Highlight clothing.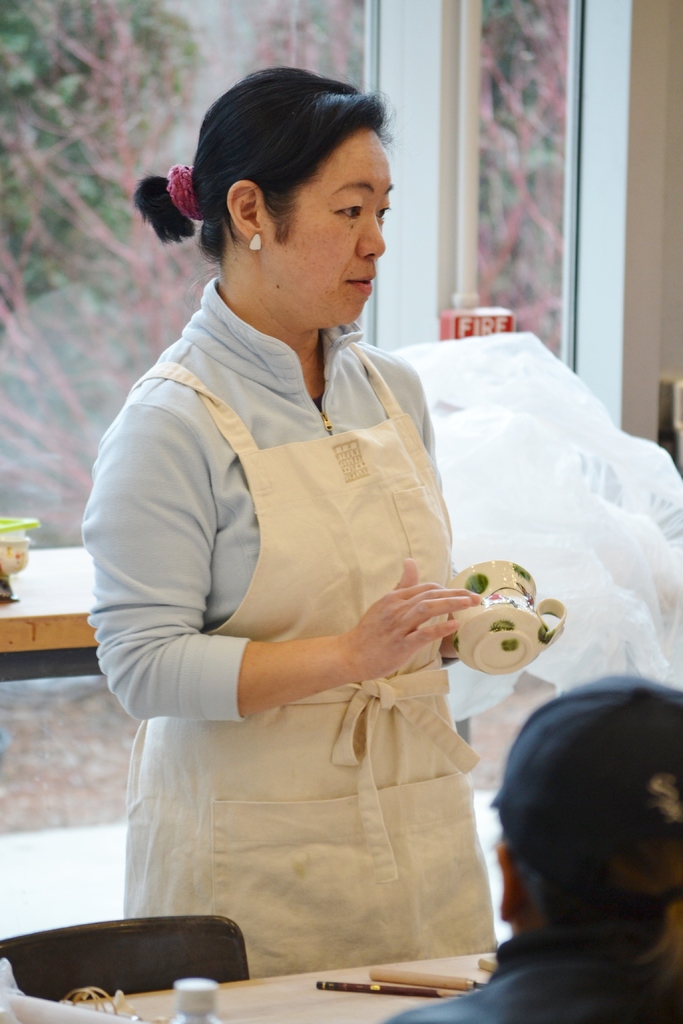
Highlighted region: [left=384, top=924, right=682, bottom=1023].
